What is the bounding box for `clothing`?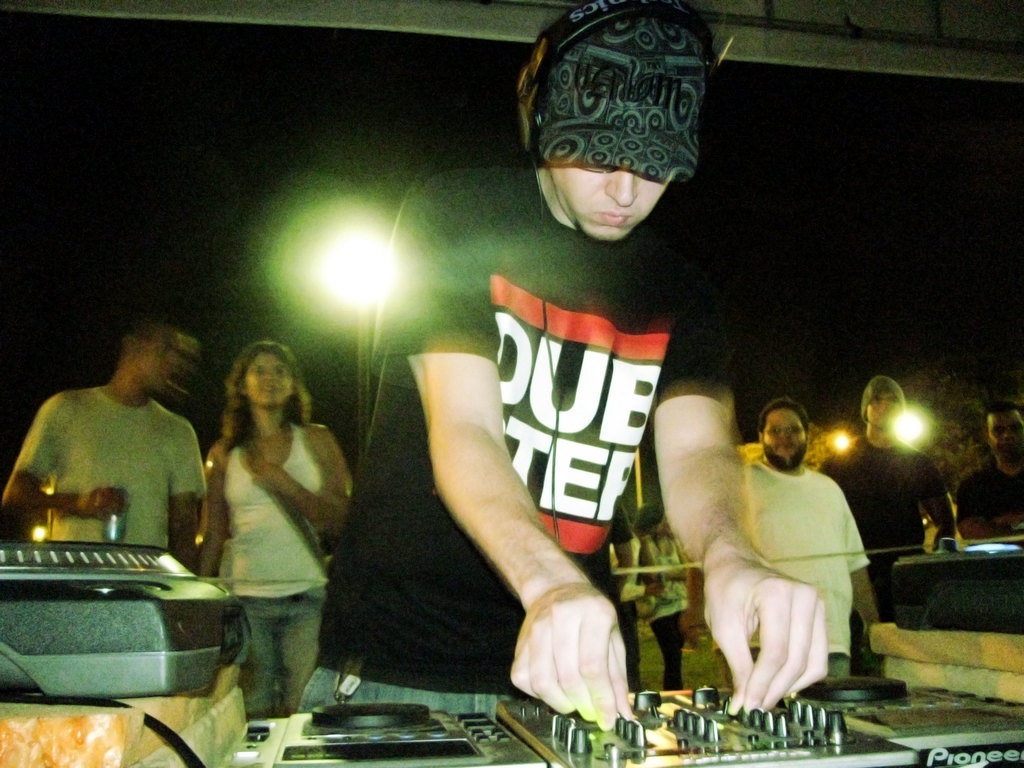
BBox(410, 182, 725, 678).
